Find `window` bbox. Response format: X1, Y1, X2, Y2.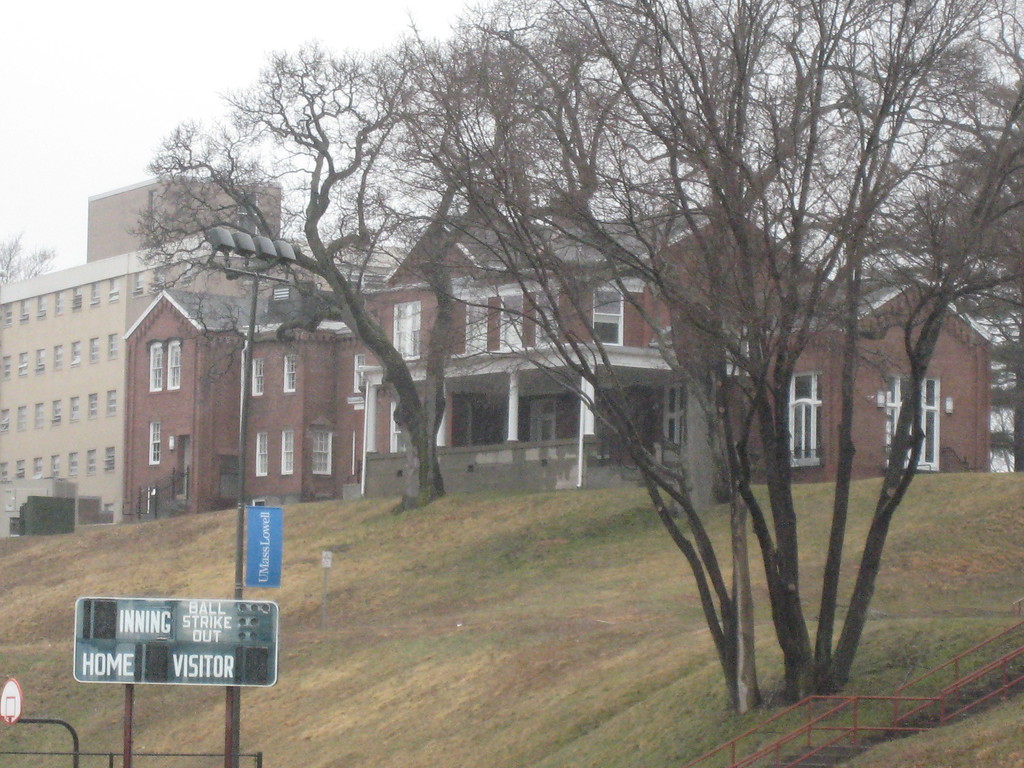
106, 335, 118, 359.
